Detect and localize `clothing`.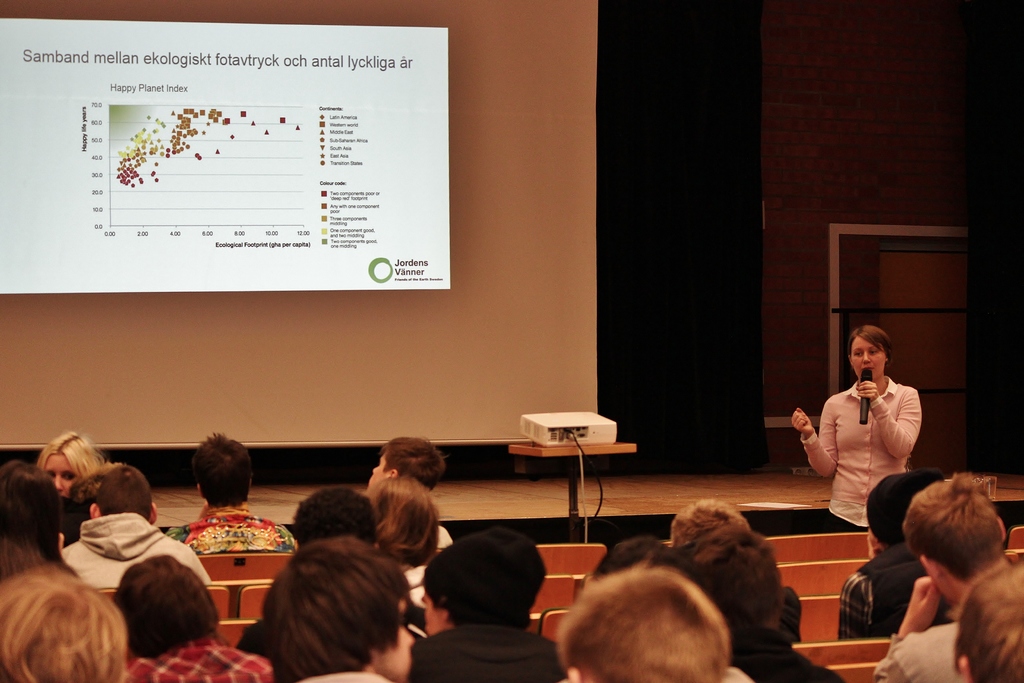
Localized at (131, 639, 270, 682).
